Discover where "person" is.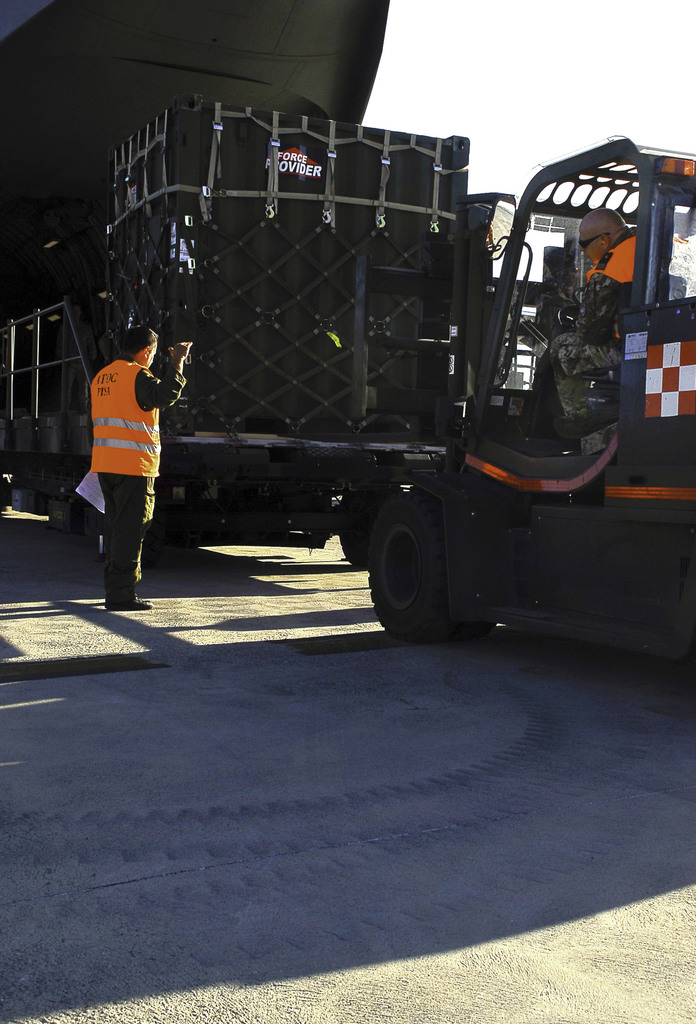
Discovered at x1=529, y1=211, x2=664, y2=421.
